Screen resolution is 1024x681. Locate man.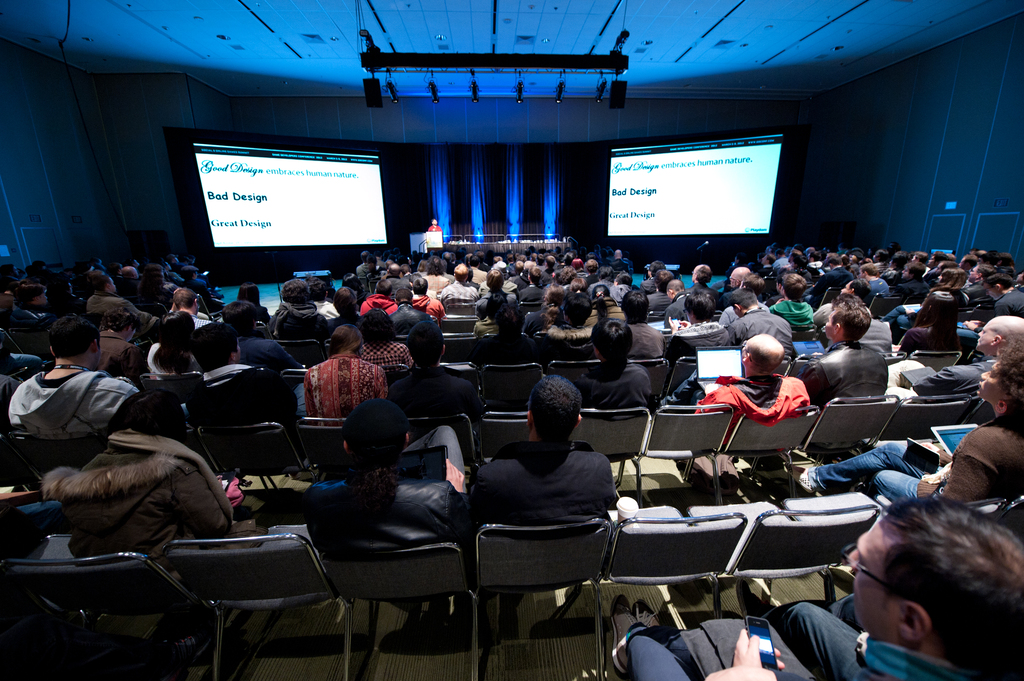
left=166, top=285, right=213, bottom=327.
